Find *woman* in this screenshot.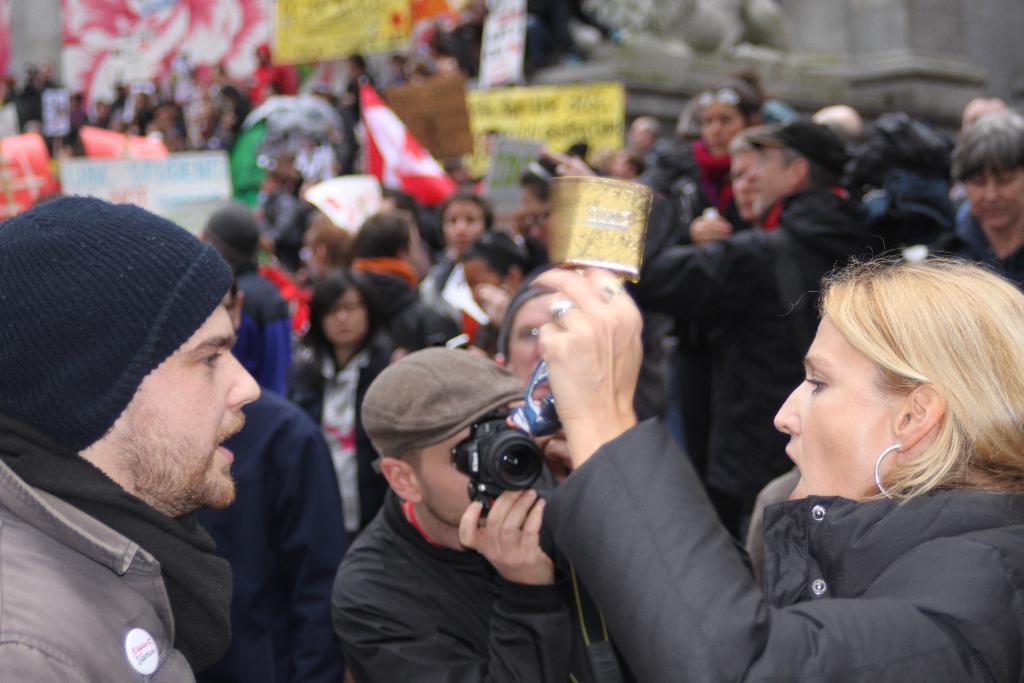
The bounding box for *woman* is [x1=951, y1=105, x2=1023, y2=292].
